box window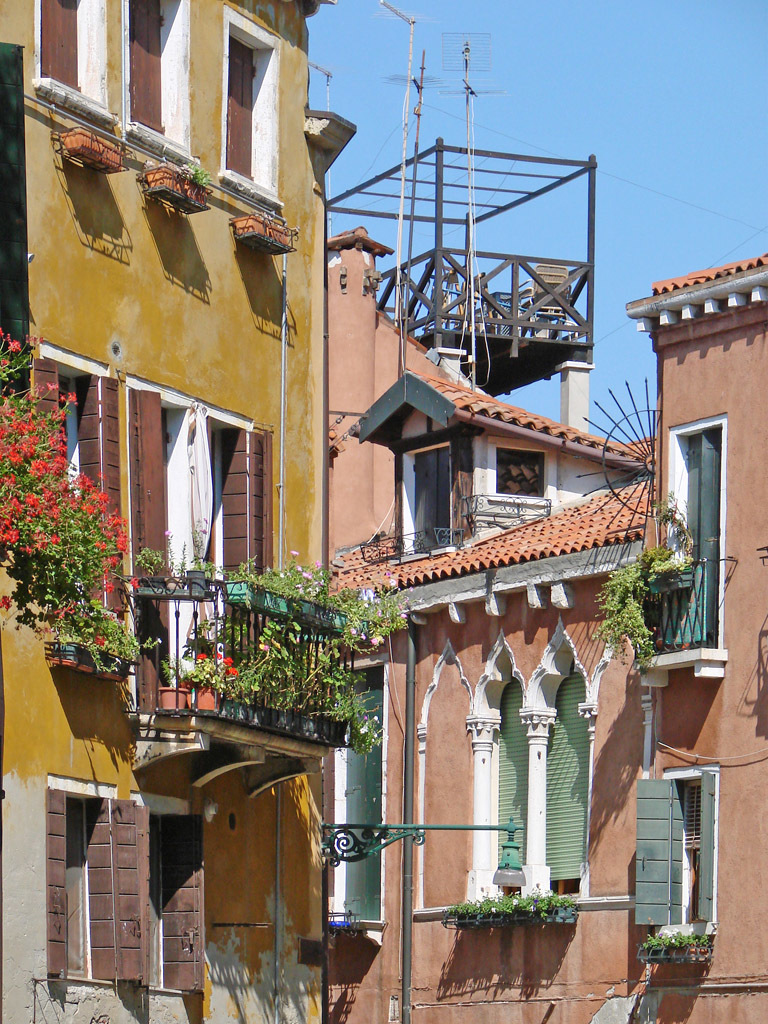
139 804 190 997
